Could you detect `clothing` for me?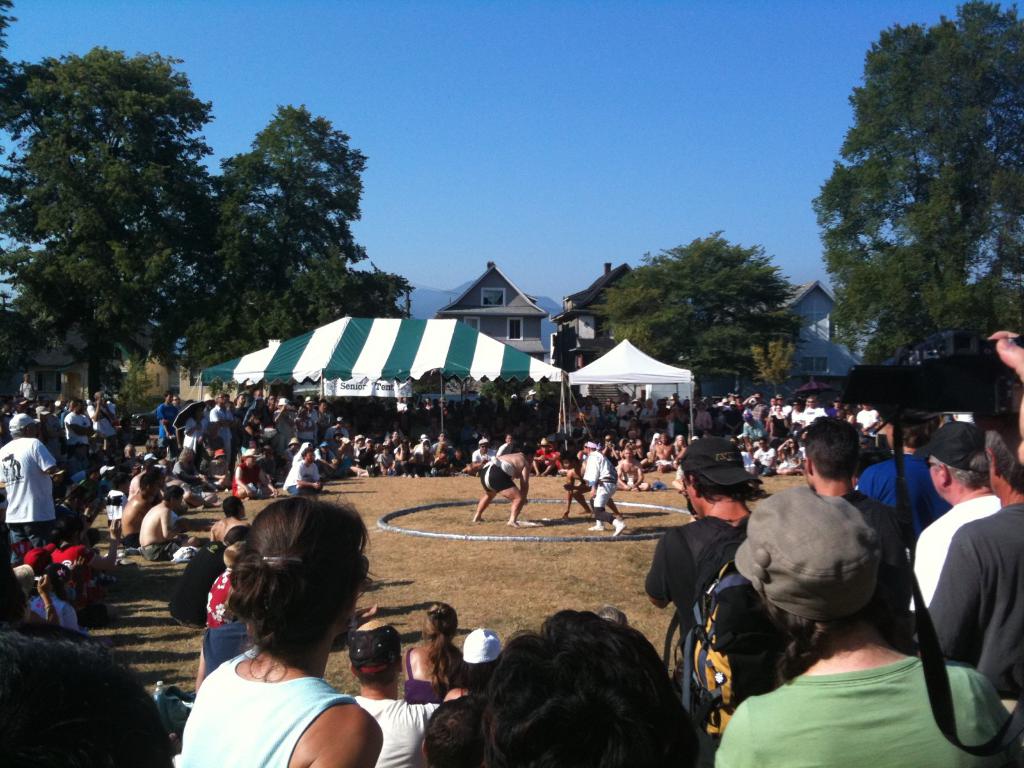
Detection result: box=[920, 497, 1023, 683].
